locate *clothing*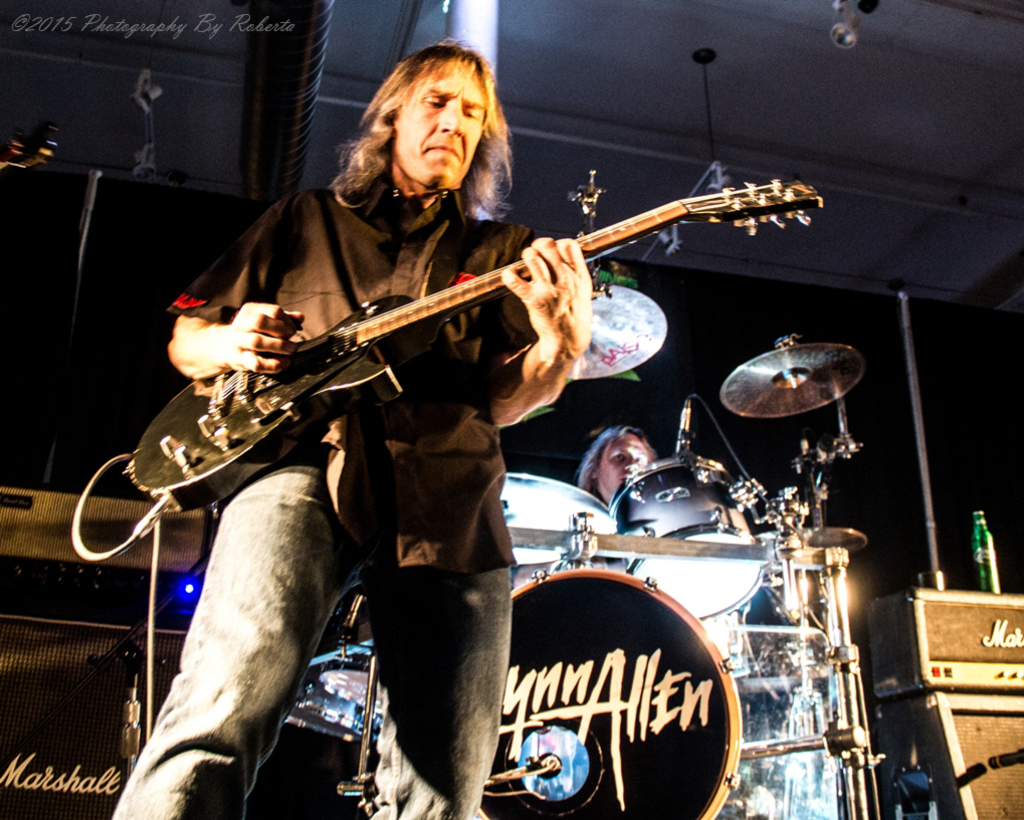
Rect(165, 179, 525, 571)
